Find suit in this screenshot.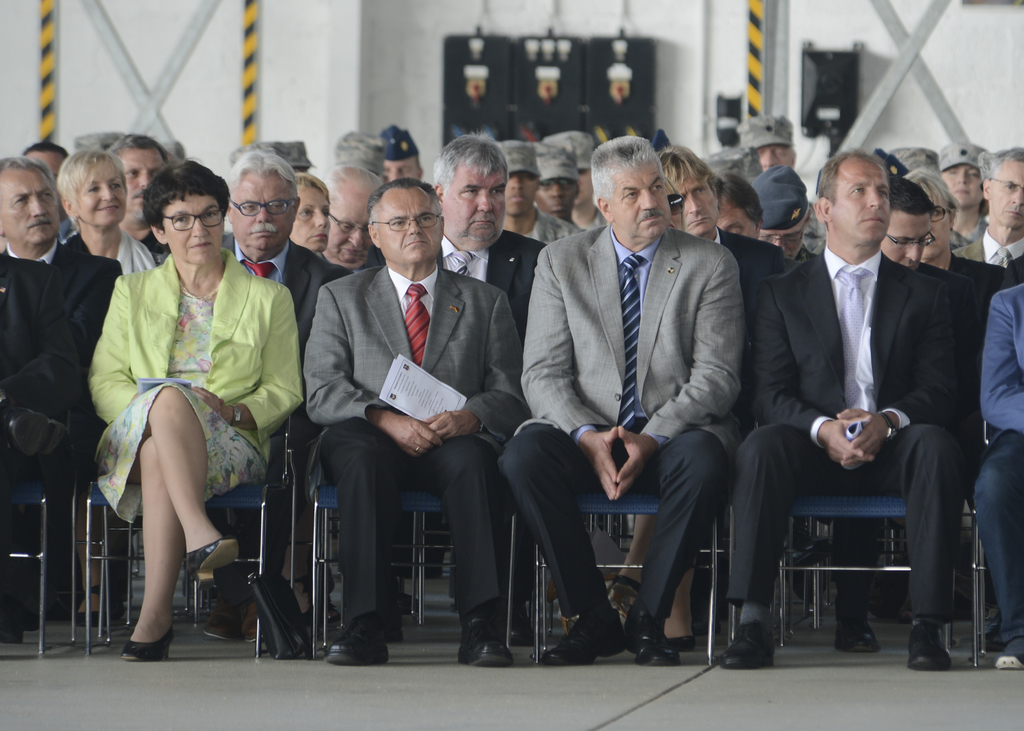
The bounding box for suit is bbox=[725, 247, 968, 609].
